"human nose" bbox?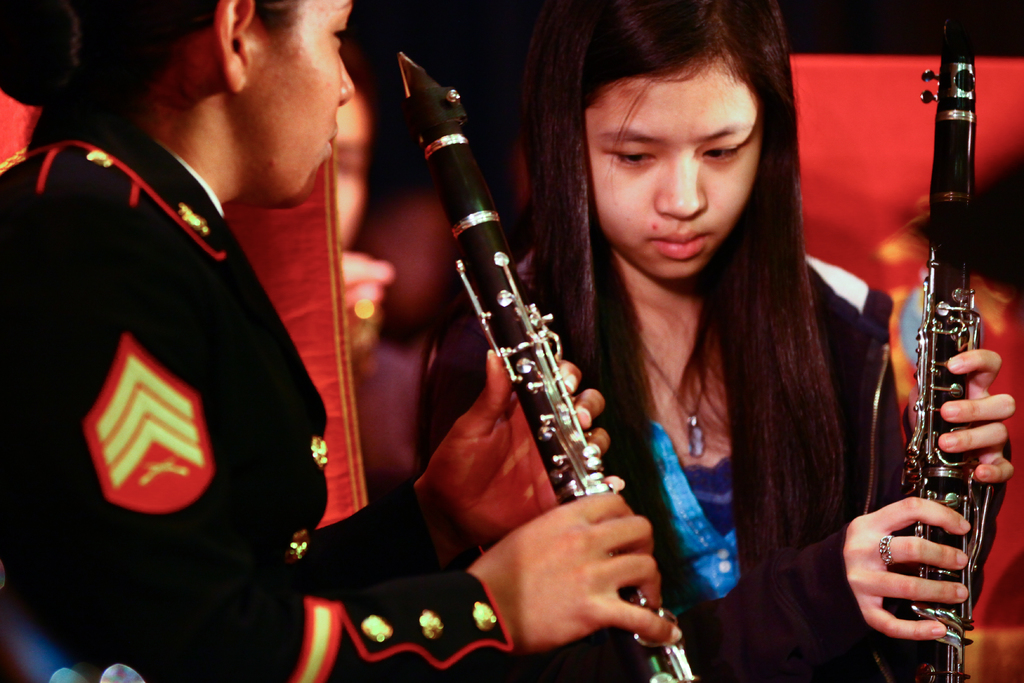
<box>335,54,356,110</box>
